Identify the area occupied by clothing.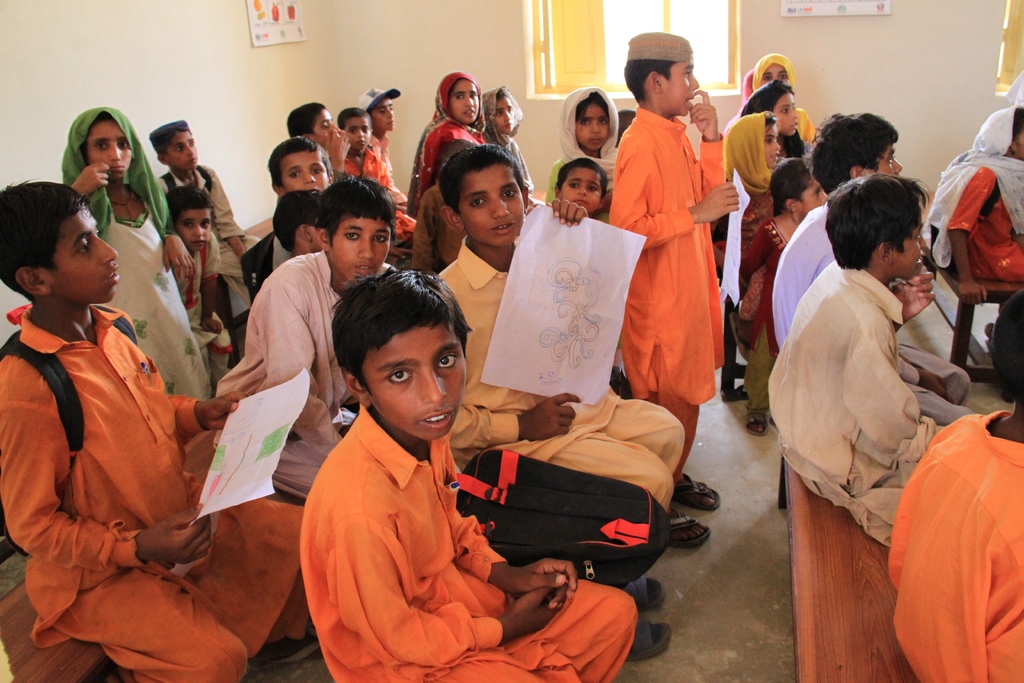
Area: box=[768, 258, 953, 553].
